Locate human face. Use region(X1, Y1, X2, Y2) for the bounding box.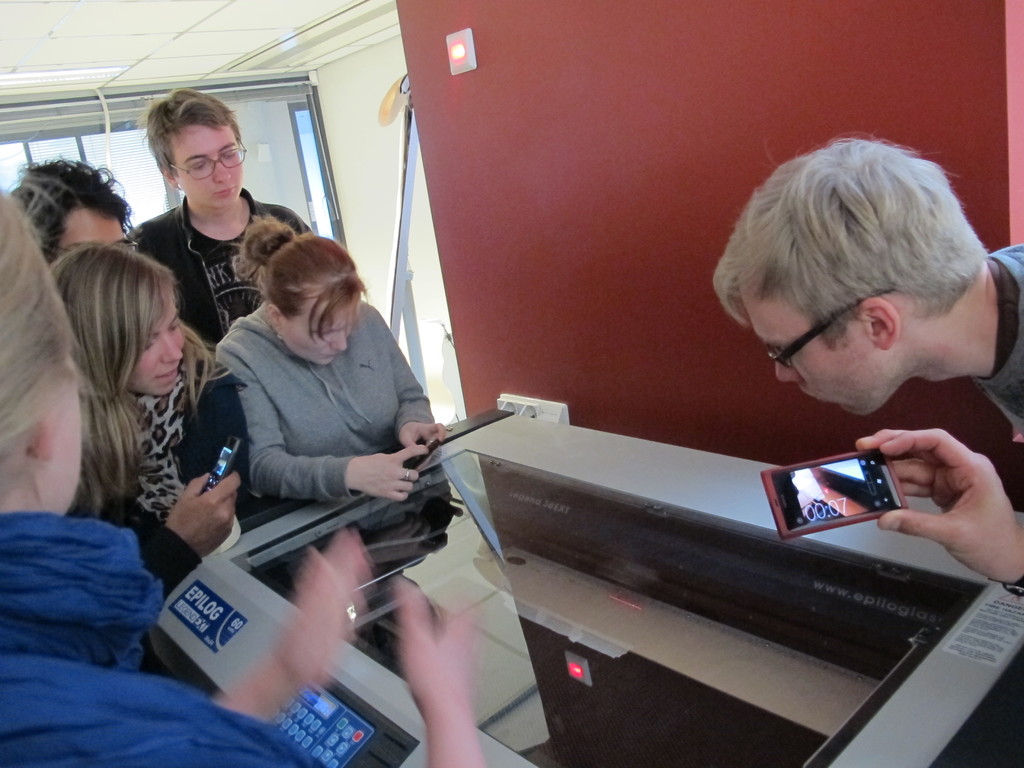
region(175, 121, 249, 204).
